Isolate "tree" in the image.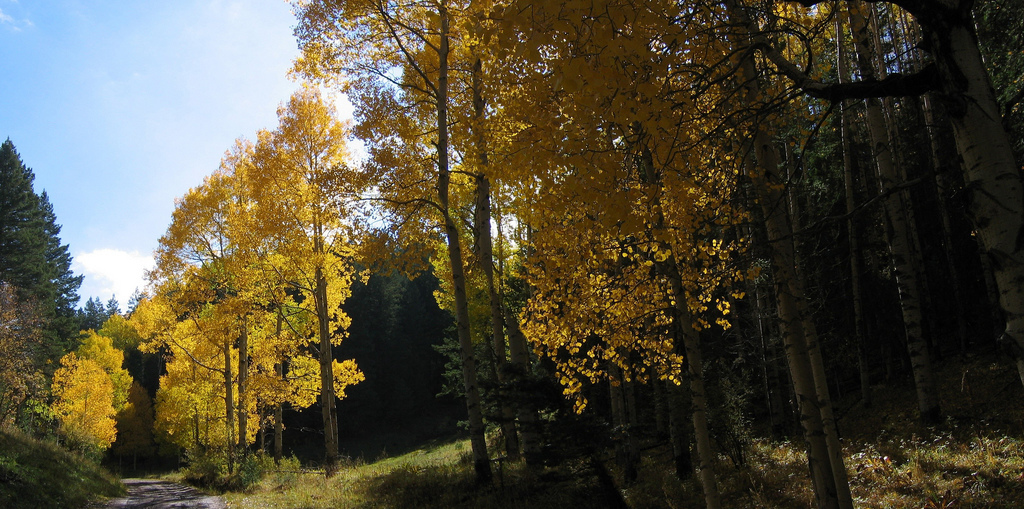
Isolated region: locate(0, 137, 84, 406).
